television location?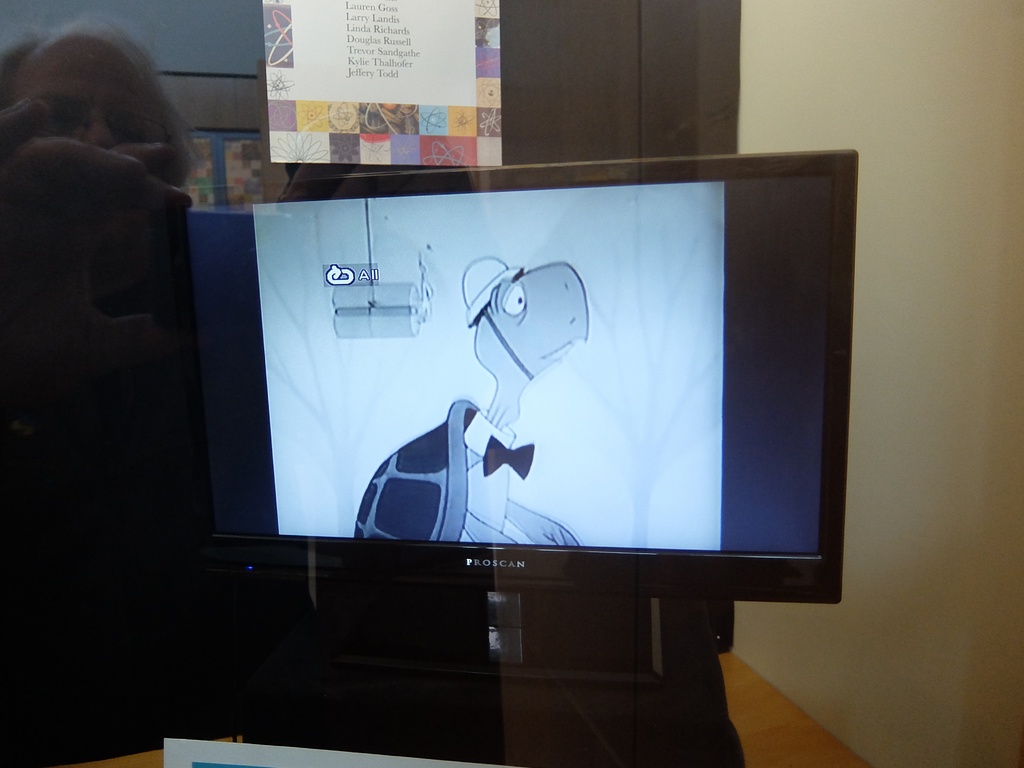
pyautogui.locateOnScreen(179, 137, 849, 595)
